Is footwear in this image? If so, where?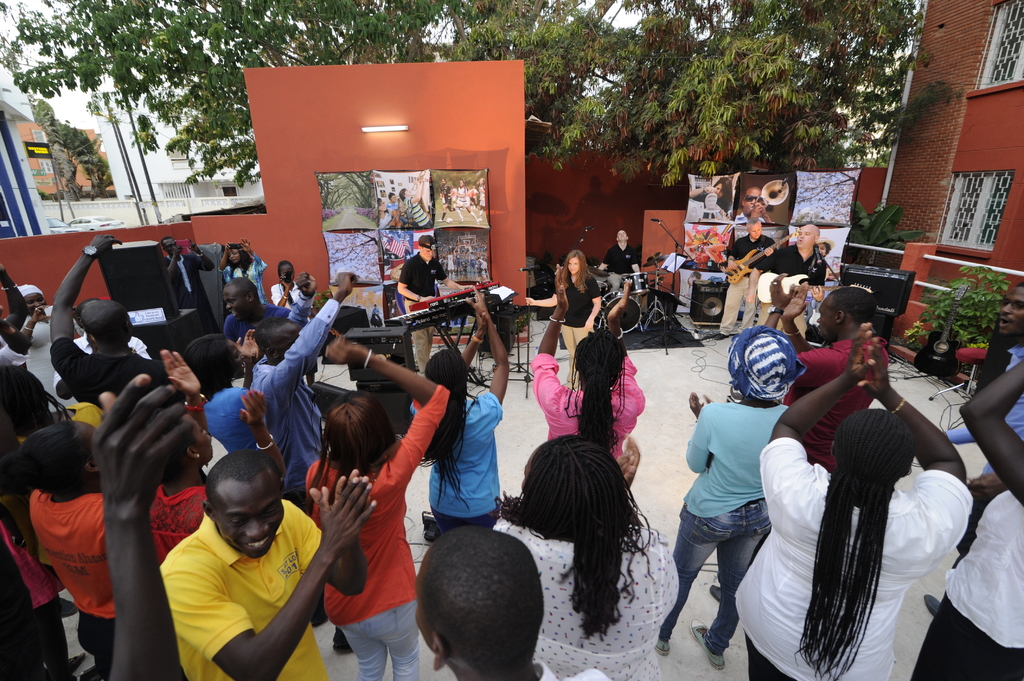
Yes, at l=655, t=638, r=672, b=653.
